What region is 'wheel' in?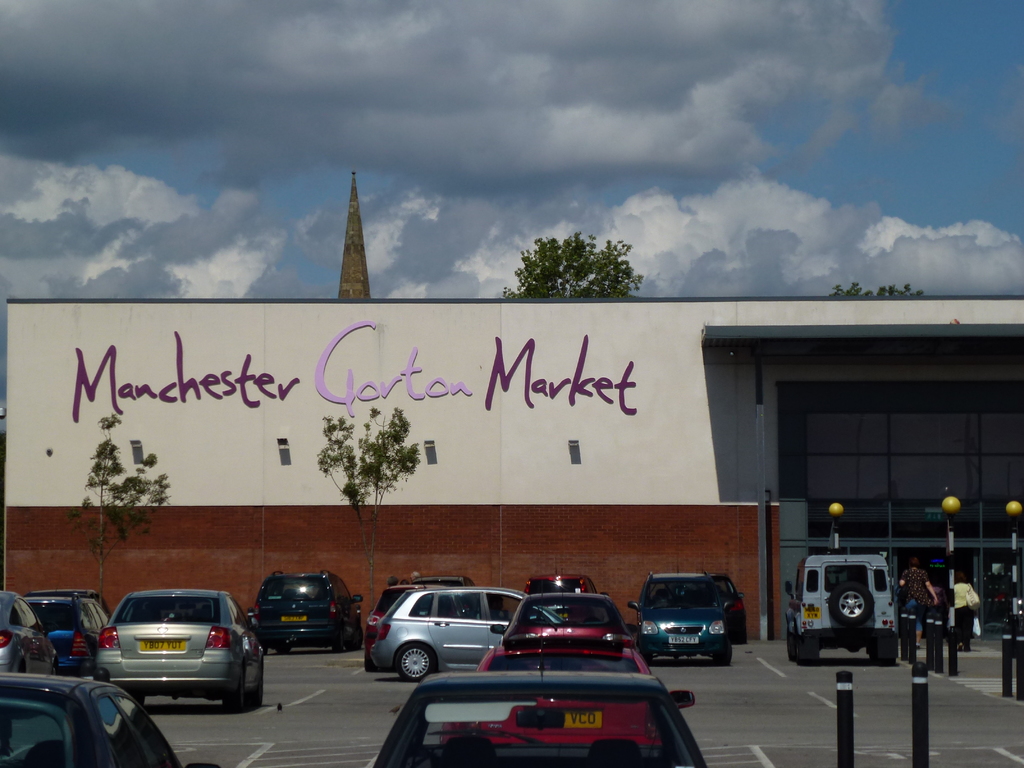
region(393, 641, 436, 684).
